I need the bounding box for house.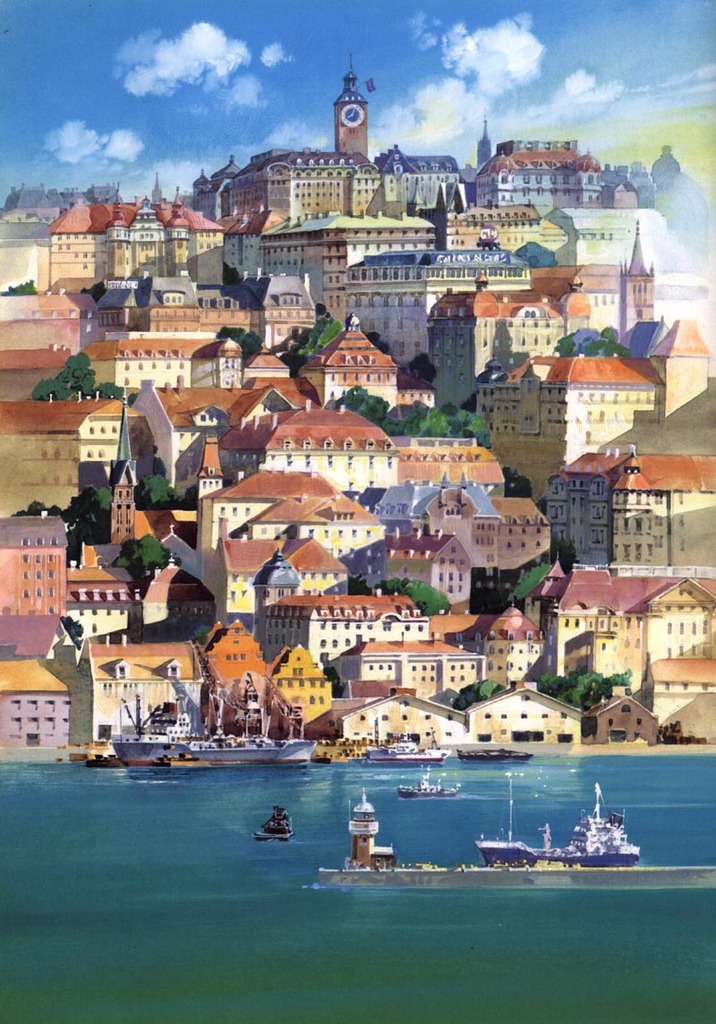
Here it is: box=[198, 619, 283, 738].
